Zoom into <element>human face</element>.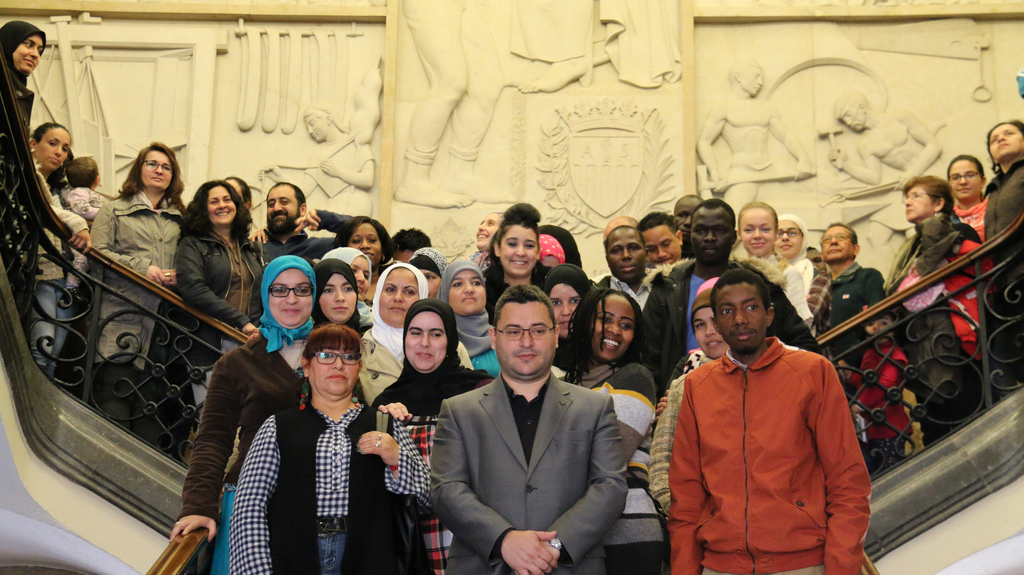
Zoom target: [left=141, top=145, right=172, bottom=188].
